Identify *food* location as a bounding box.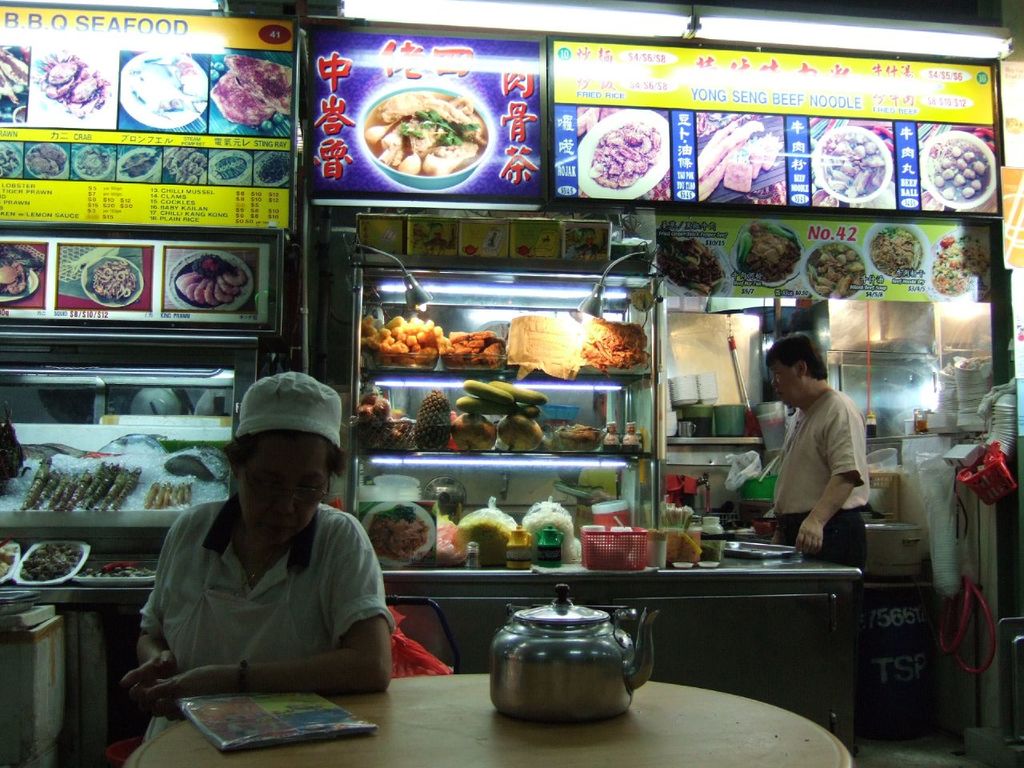
detection(536, 418, 606, 450).
